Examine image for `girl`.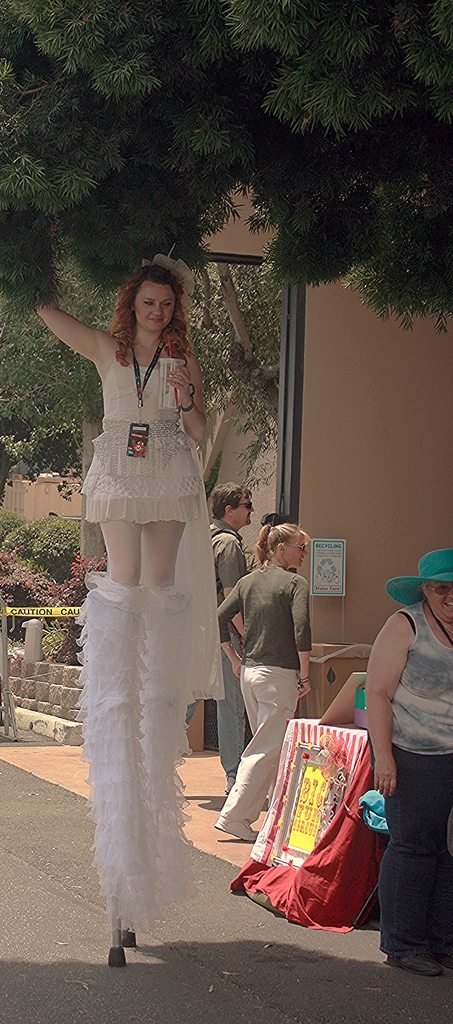
Examination result: 368, 554, 452, 970.
